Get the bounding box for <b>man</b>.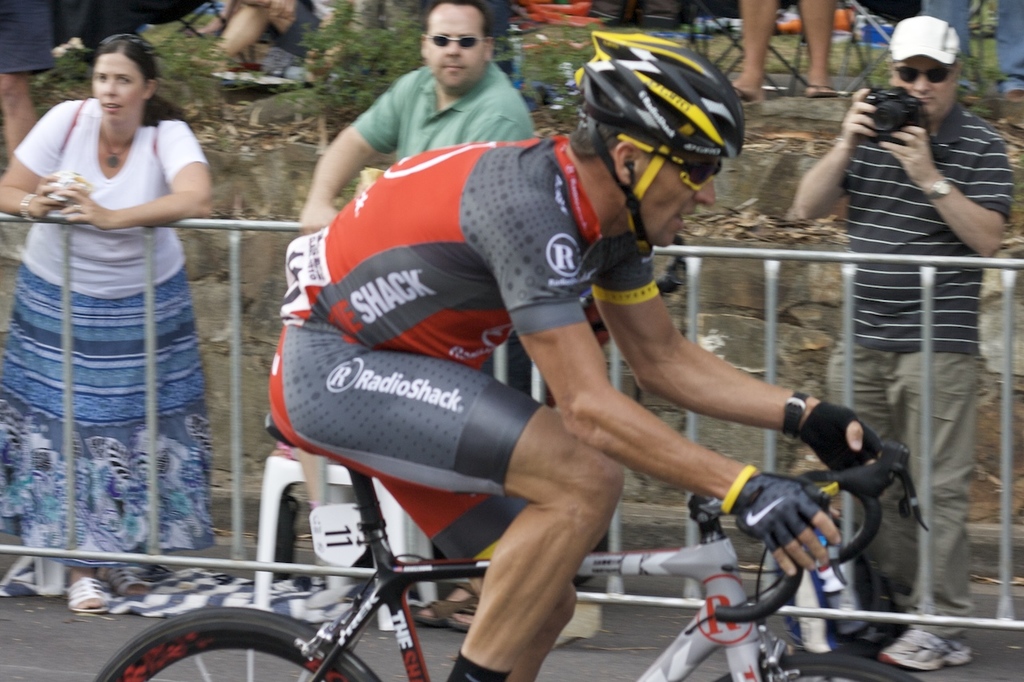
<box>294,0,538,636</box>.
